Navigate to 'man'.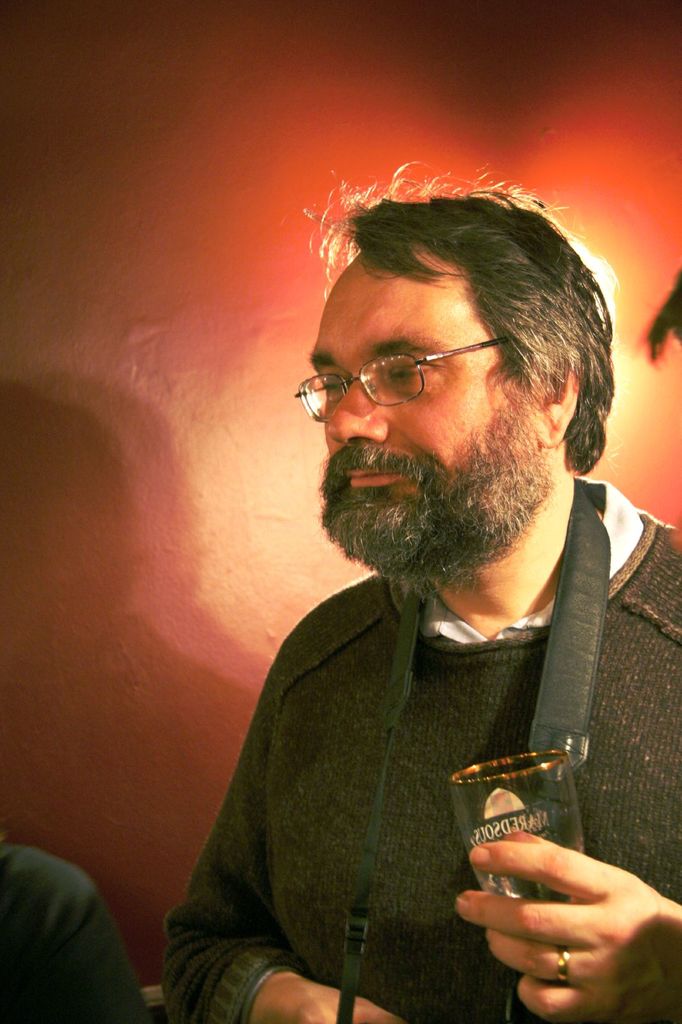
Navigation target: [x1=166, y1=150, x2=665, y2=1023].
